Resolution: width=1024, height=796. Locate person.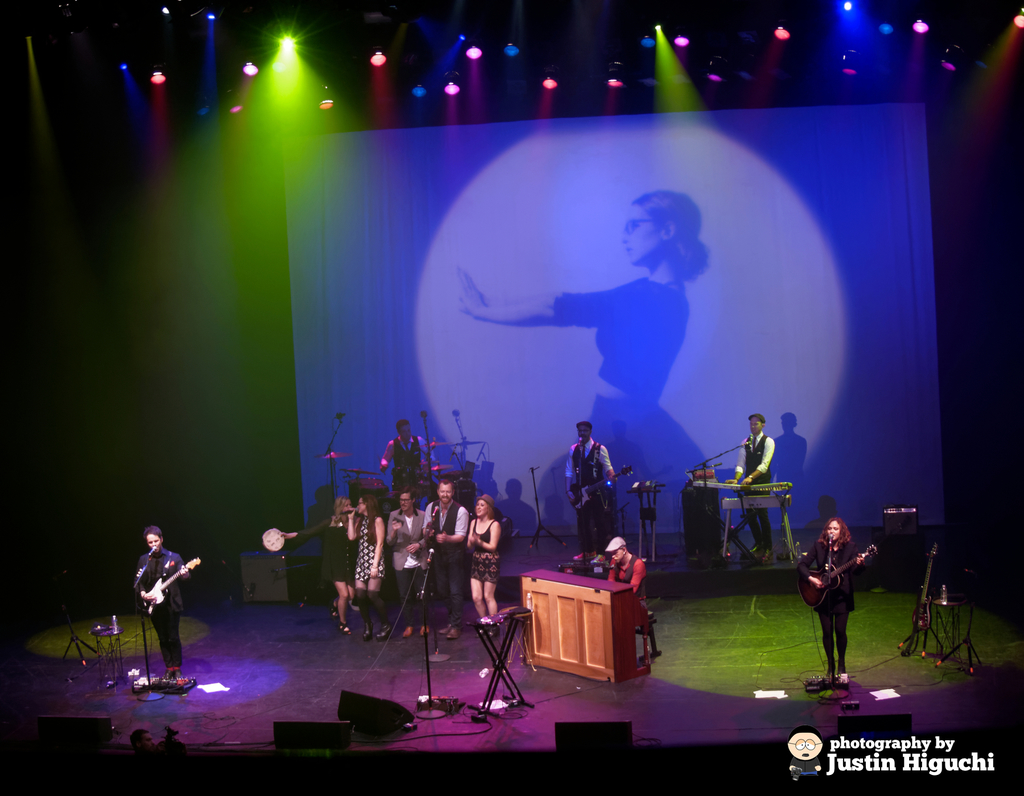
[422, 476, 473, 646].
